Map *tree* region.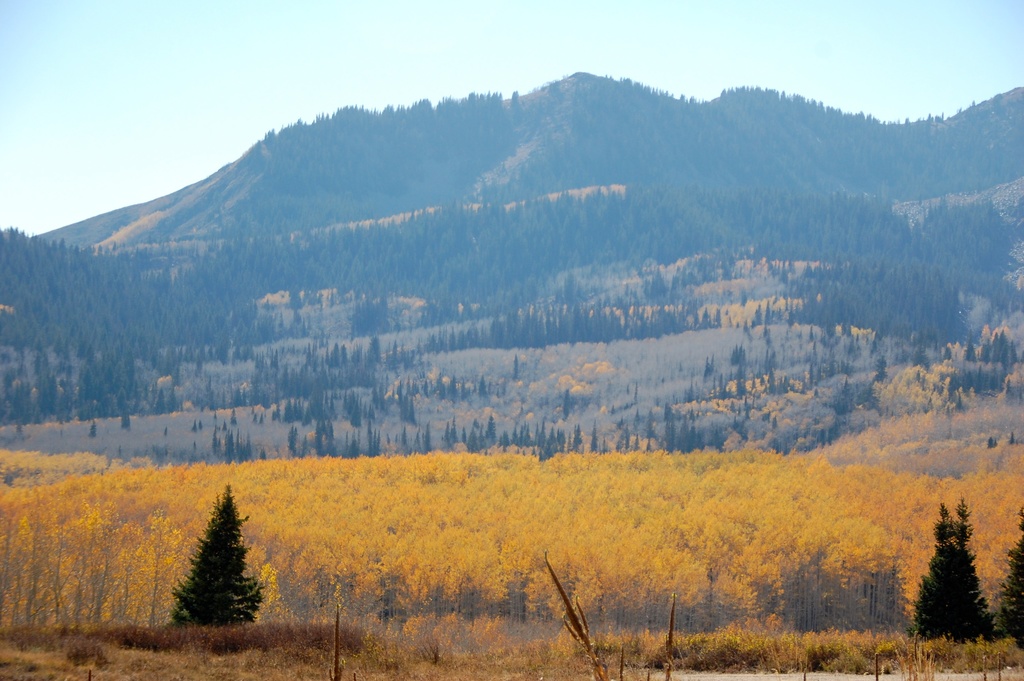
Mapped to left=172, top=482, right=266, bottom=629.
